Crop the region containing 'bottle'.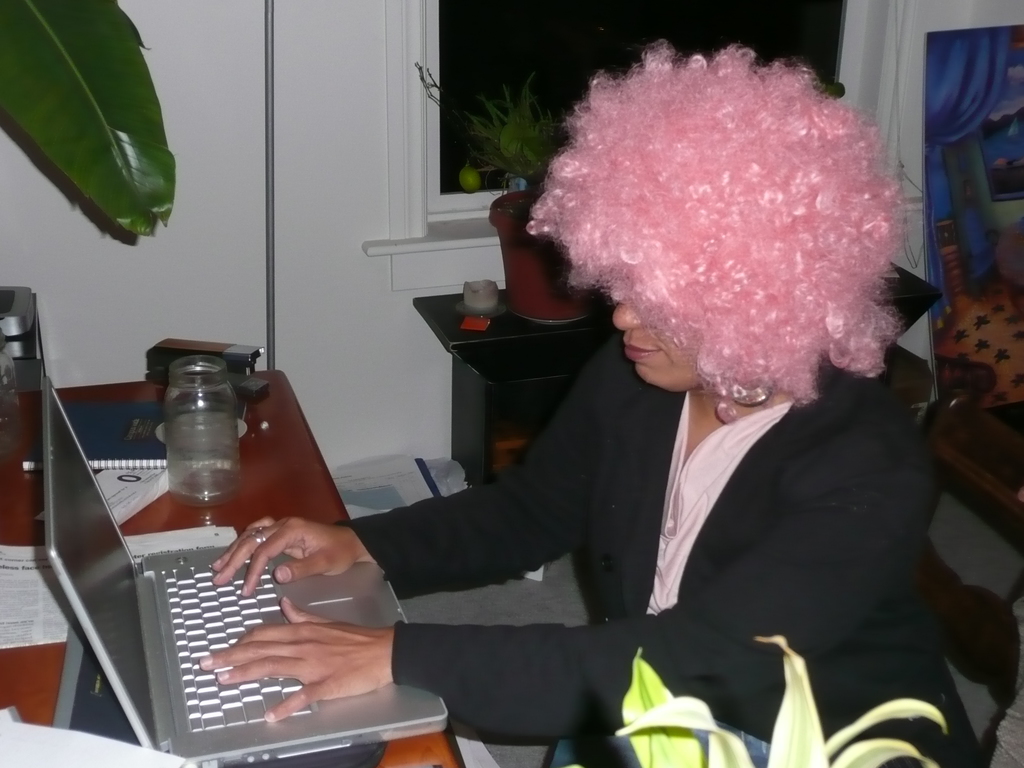
Crop region: locate(161, 355, 241, 515).
